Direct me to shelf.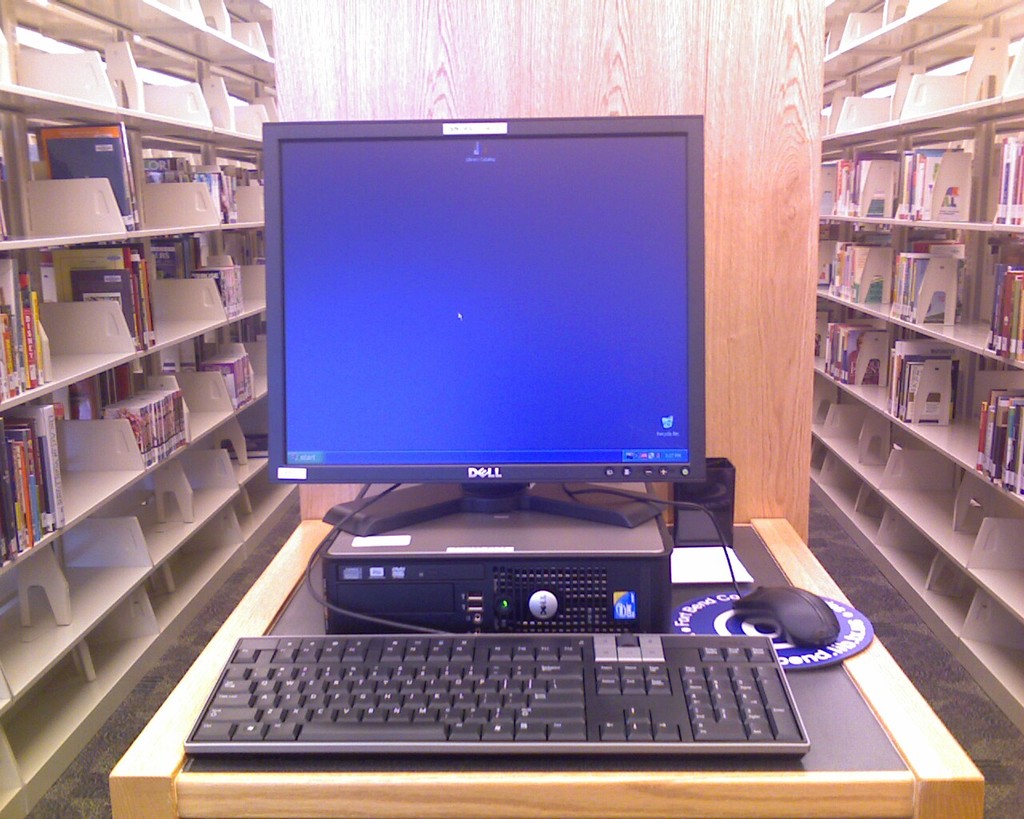
Direction: <region>54, 0, 288, 78</region>.
